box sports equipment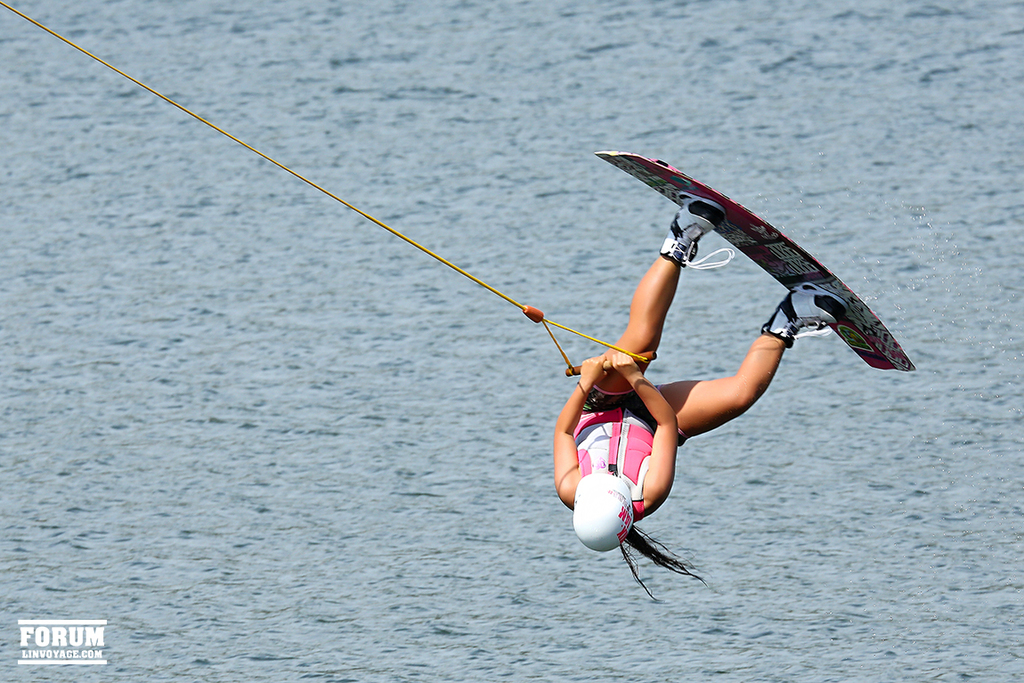
594 150 919 368
